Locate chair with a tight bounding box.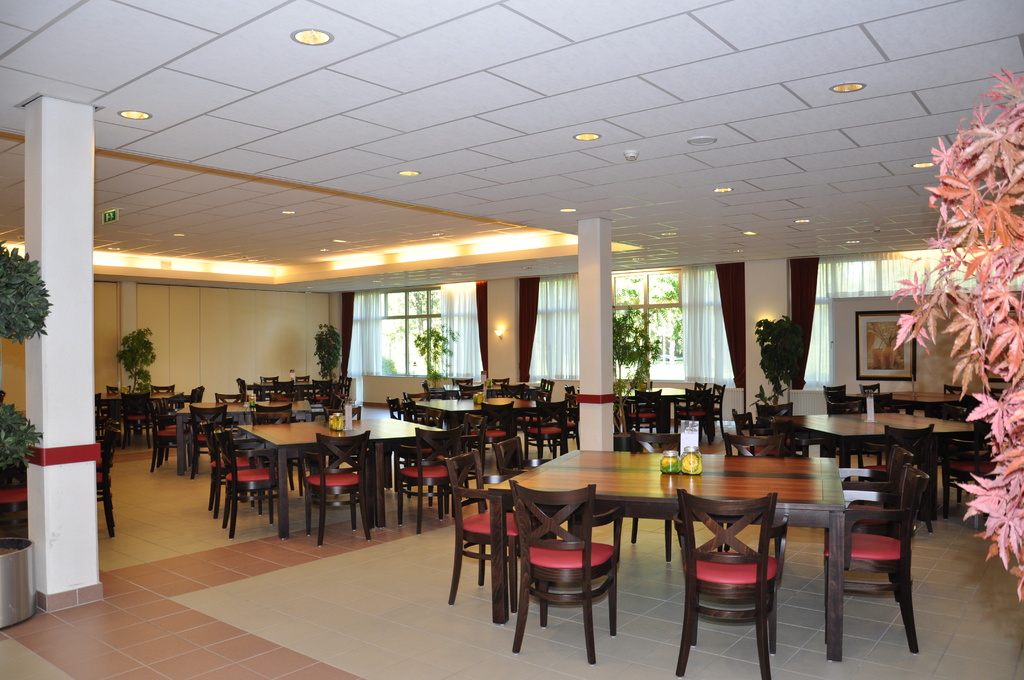
(124,396,157,447).
